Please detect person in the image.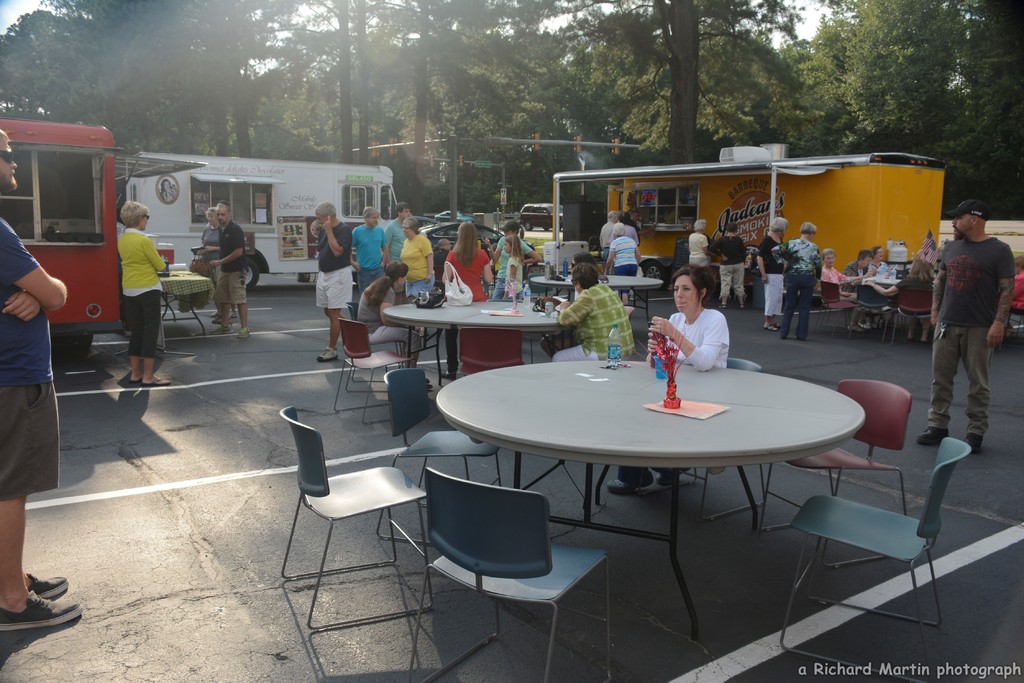
867,248,891,328.
